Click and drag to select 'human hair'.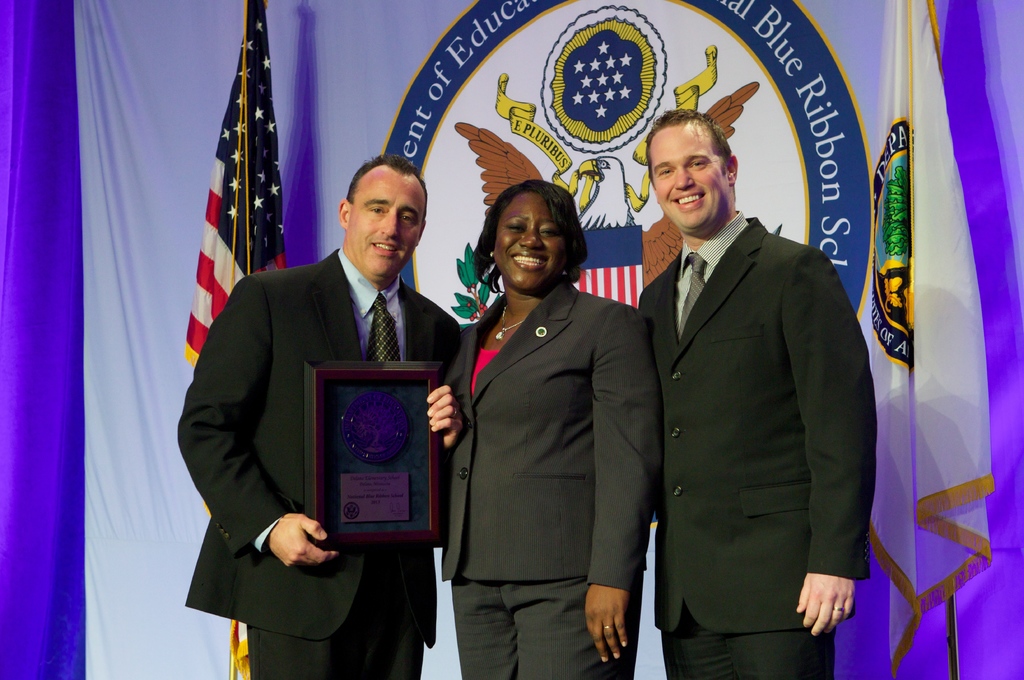
Selection: 344,152,428,225.
